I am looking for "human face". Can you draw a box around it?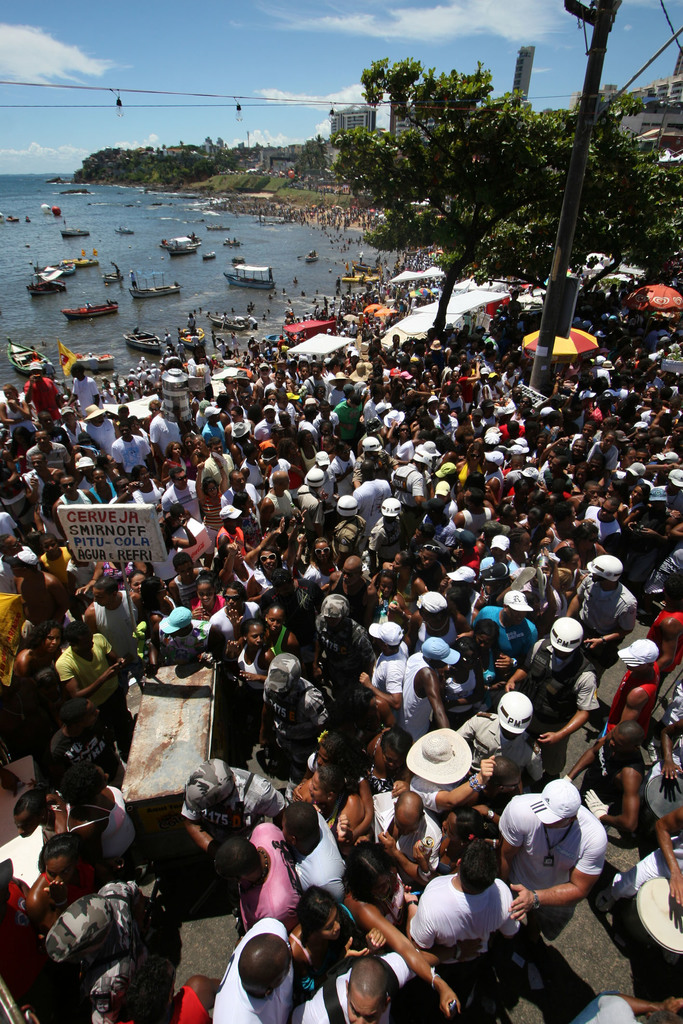
Sure, the bounding box is select_region(158, 579, 168, 596).
